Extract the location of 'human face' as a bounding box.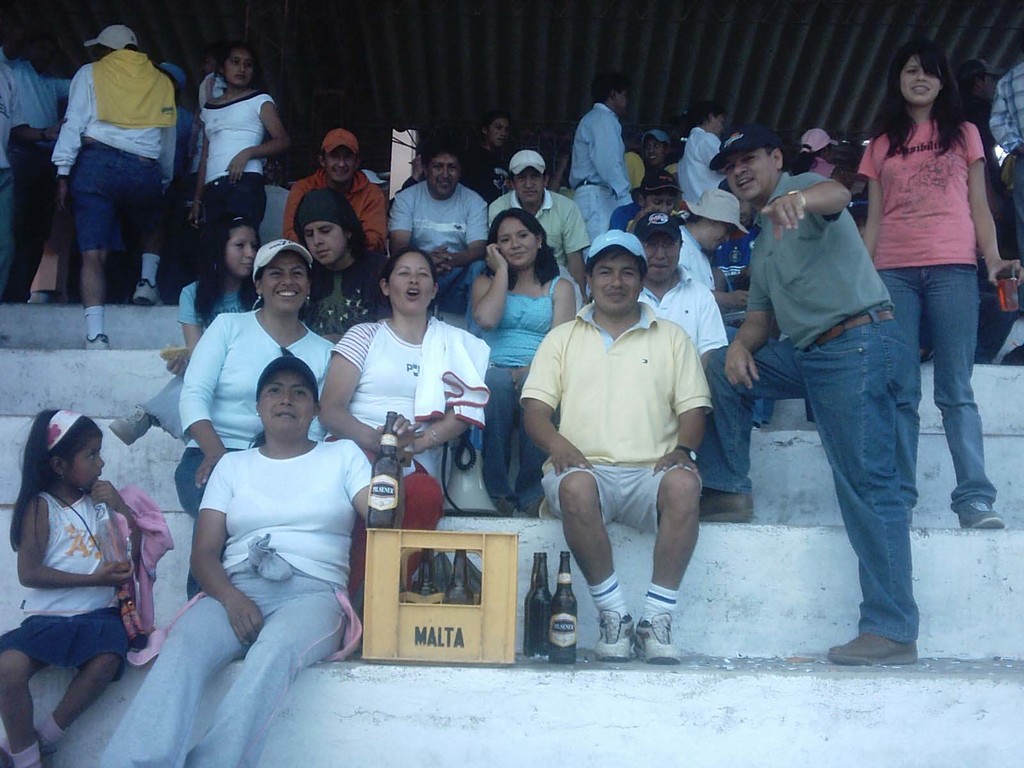
pyautogui.locateOnScreen(67, 435, 103, 490).
